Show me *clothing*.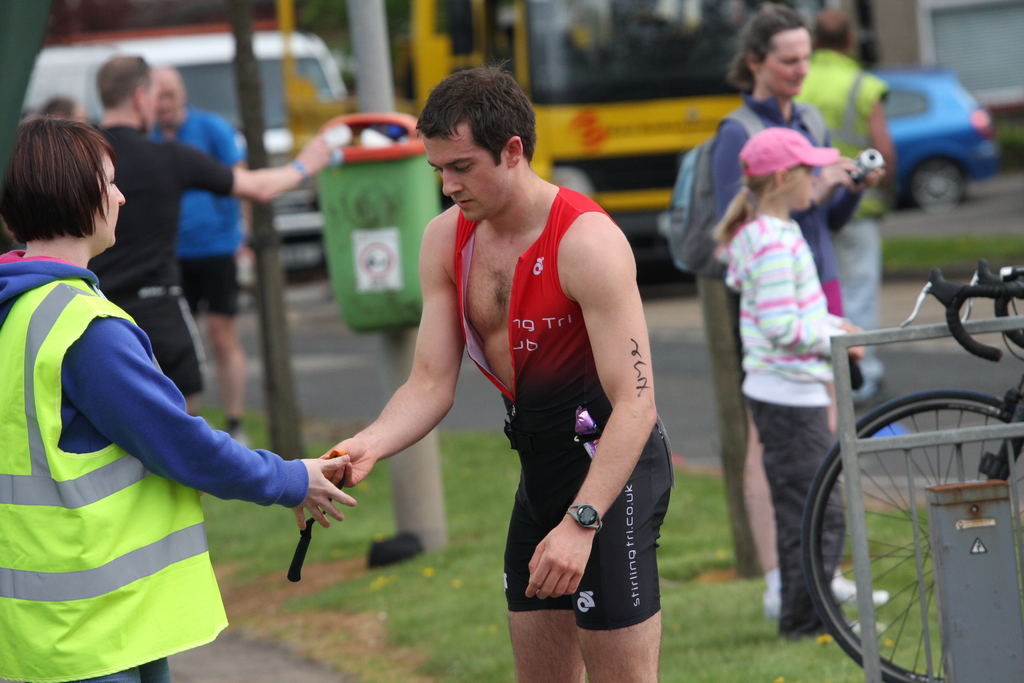
*clothing* is here: bbox=[172, 112, 246, 311].
